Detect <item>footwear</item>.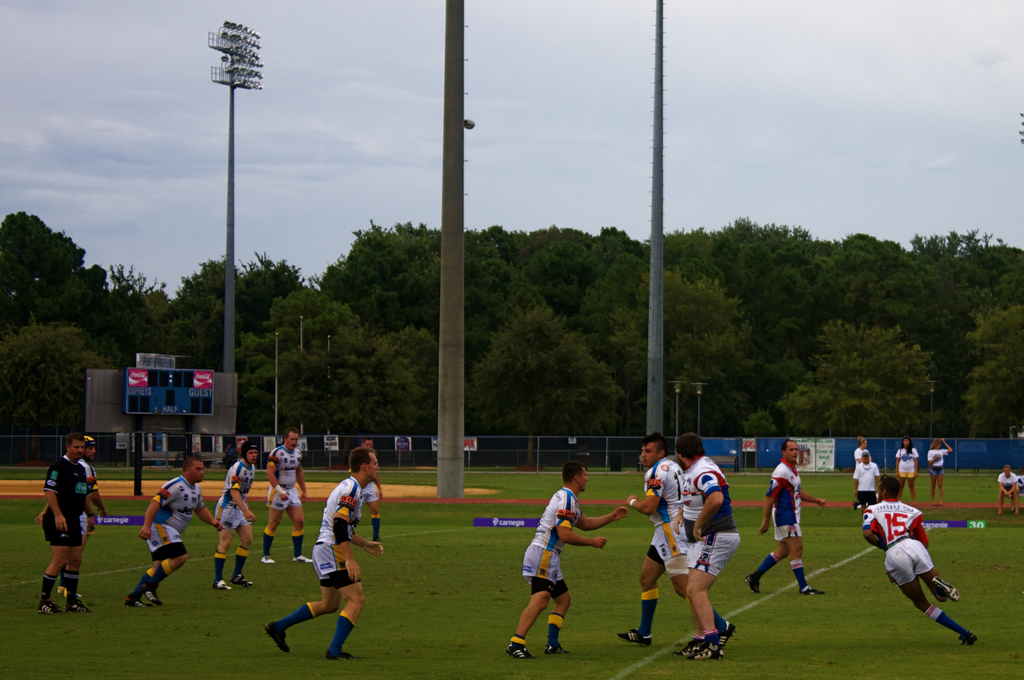
Detected at (748,572,762,593).
